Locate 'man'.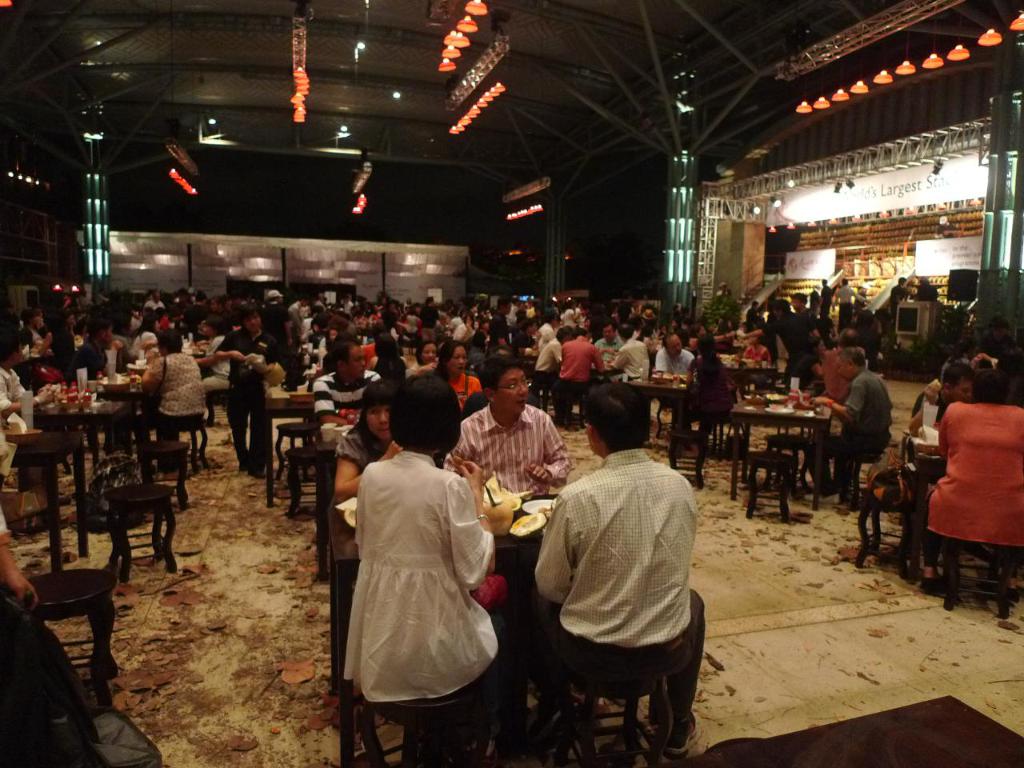
Bounding box: box=[834, 278, 870, 338].
